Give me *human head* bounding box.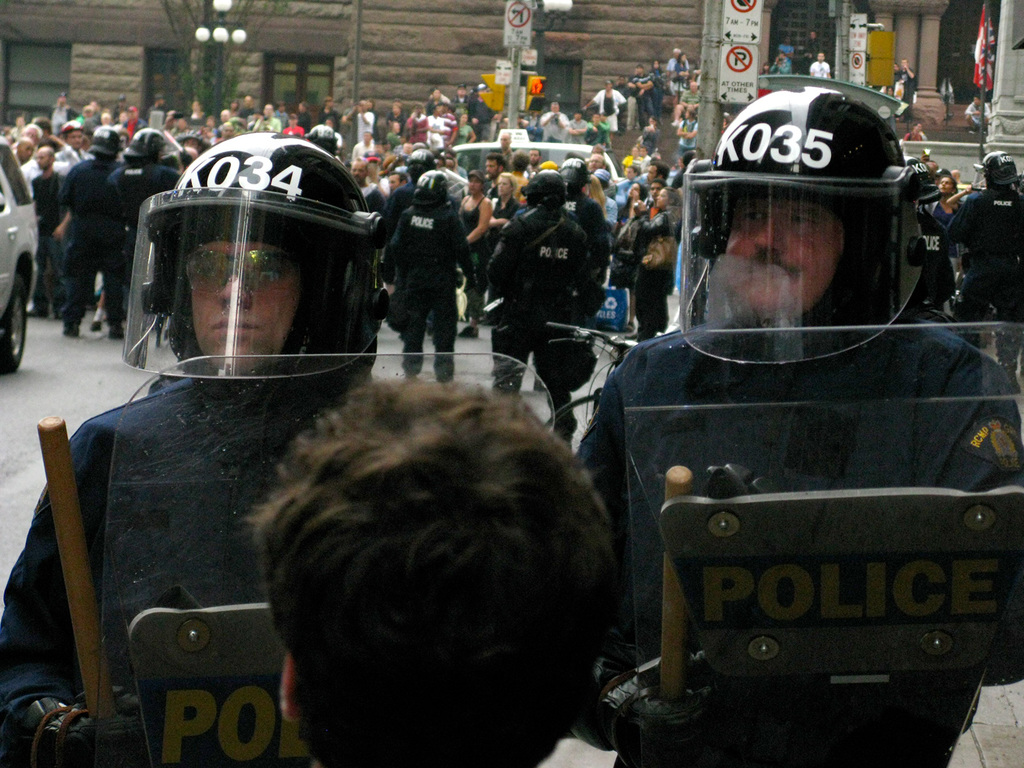
{"left": 484, "top": 152, "right": 506, "bottom": 180}.
